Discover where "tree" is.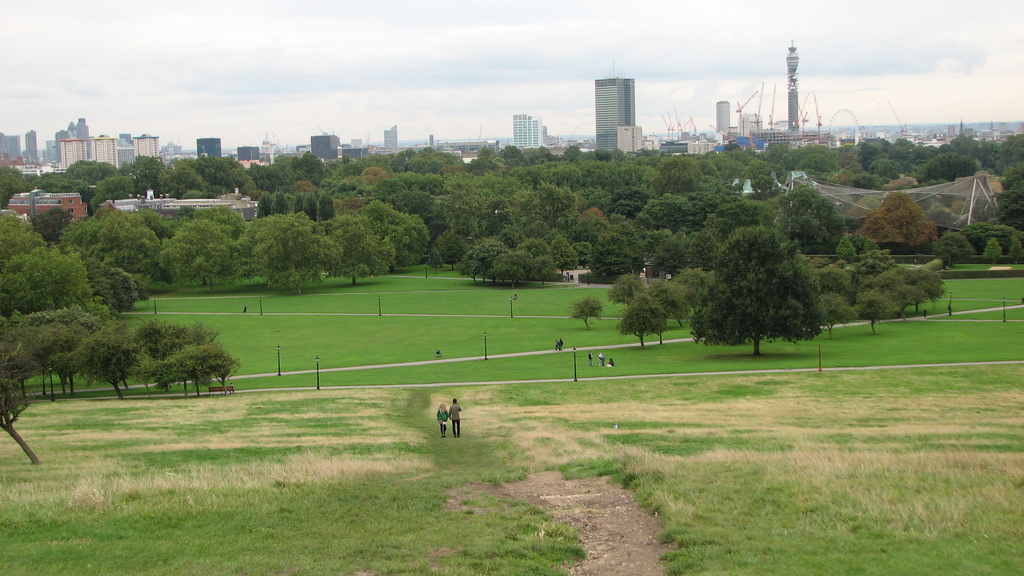
Discovered at 455:244:492:285.
